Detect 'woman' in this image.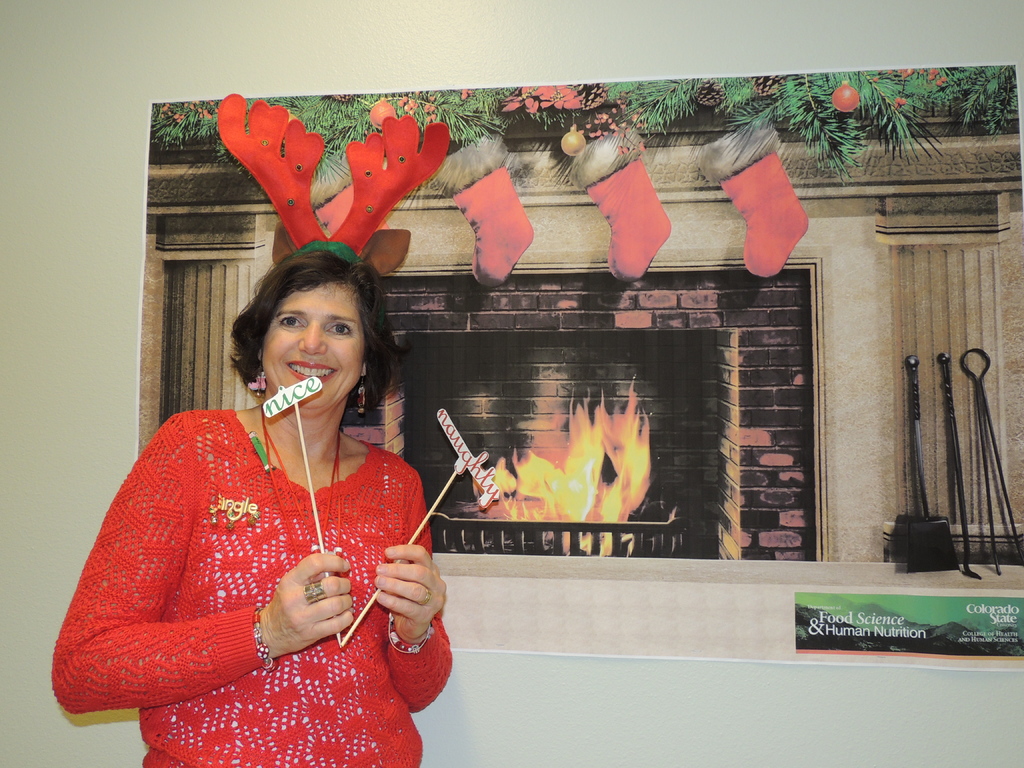
Detection: x1=29 y1=220 x2=473 y2=767.
